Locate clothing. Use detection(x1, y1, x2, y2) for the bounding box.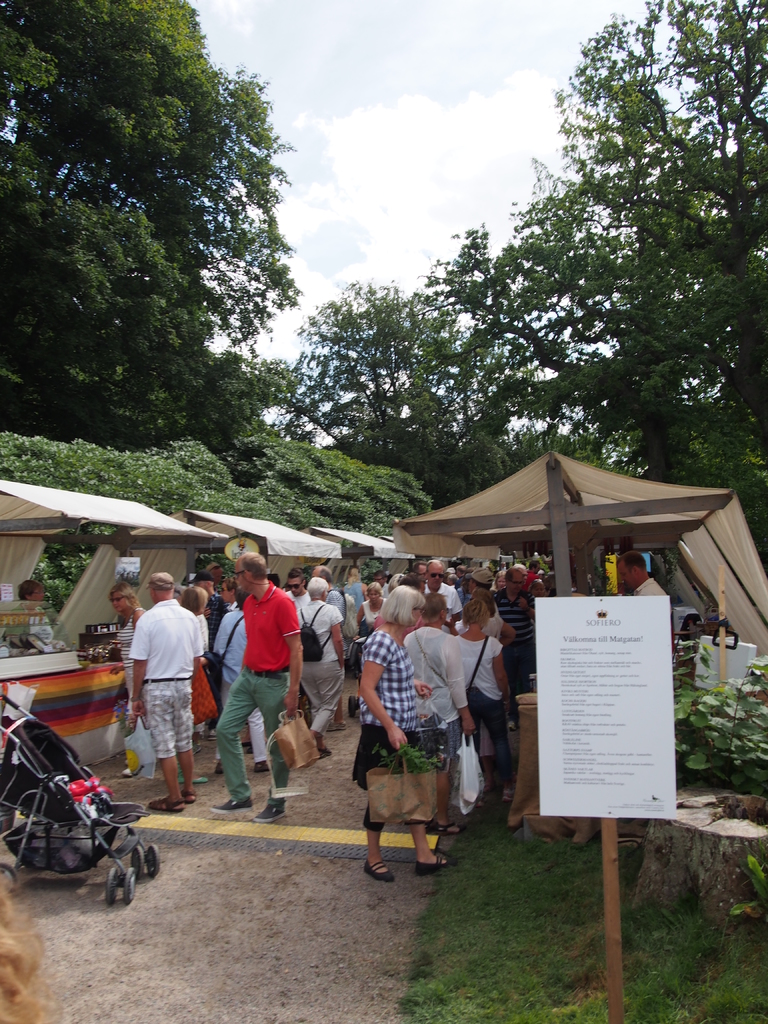
detection(365, 595, 384, 638).
